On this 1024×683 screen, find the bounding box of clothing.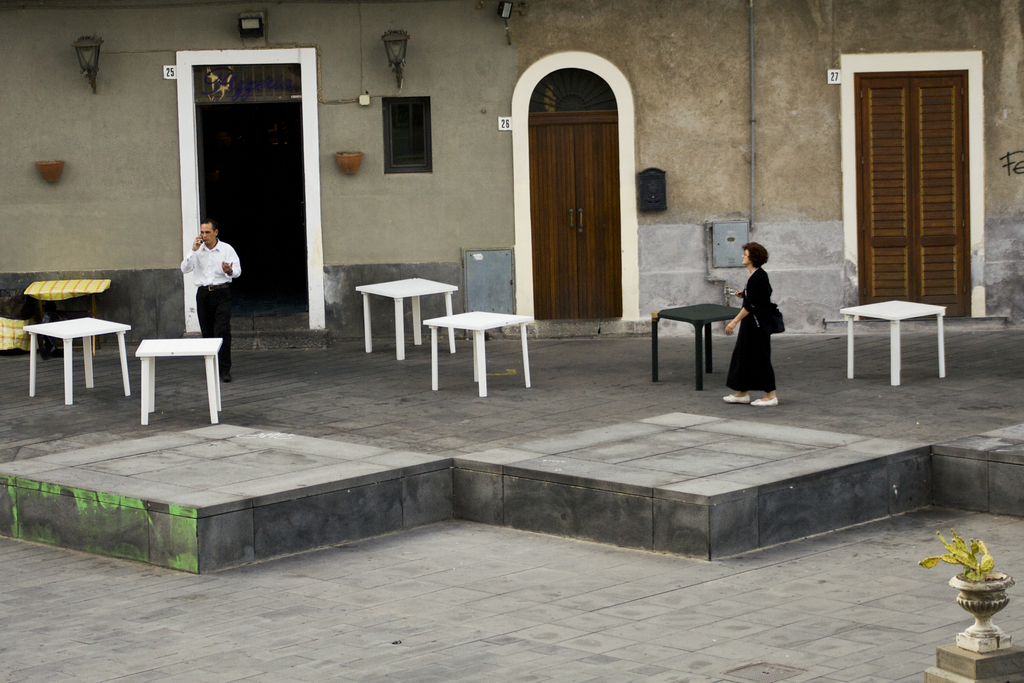
Bounding box: Rect(179, 241, 244, 368).
